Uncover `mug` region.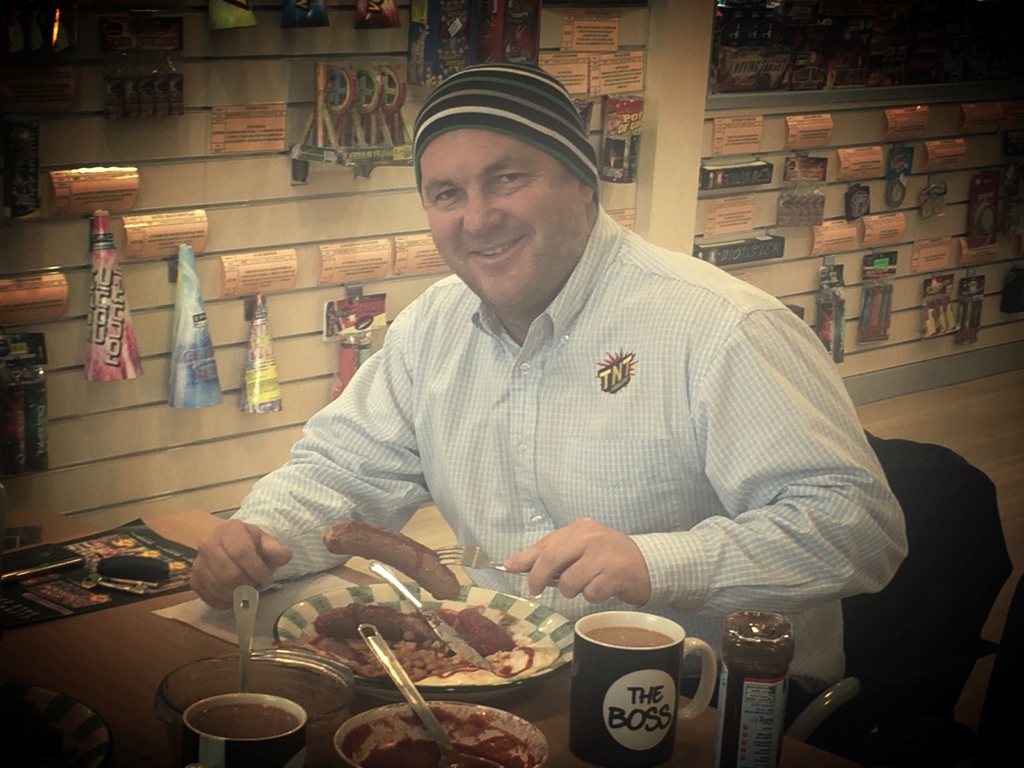
Uncovered: <bbox>567, 612, 715, 767</bbox>.
